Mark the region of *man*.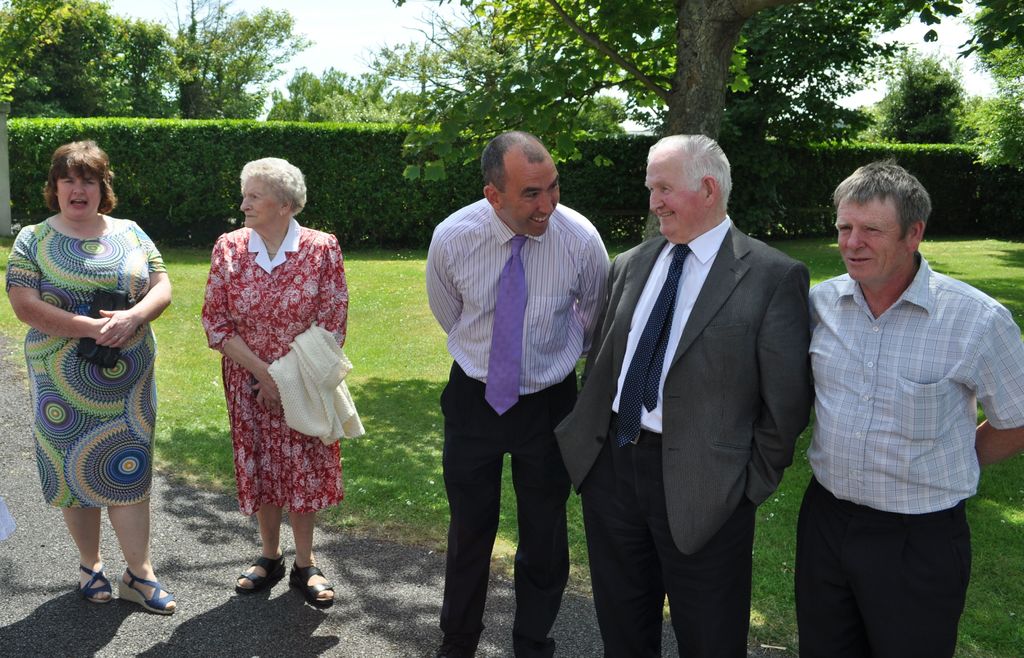
Region: [787, 143, 1012, 638].
